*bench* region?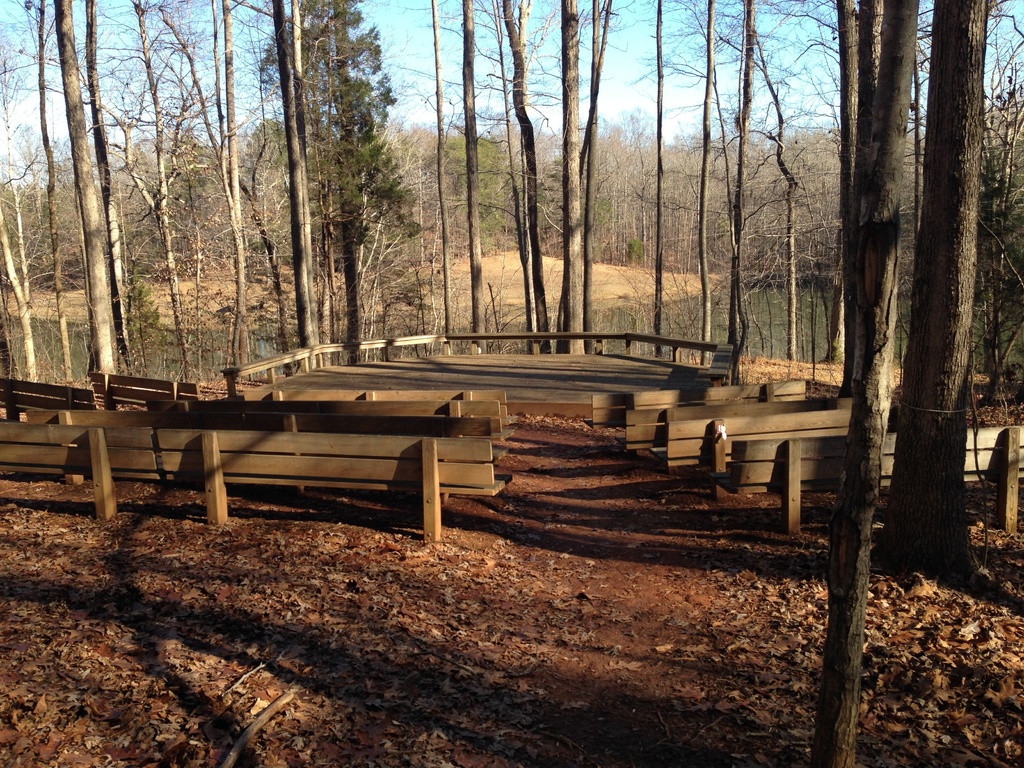
[left=87, top=371, right=206, bottom=414]
